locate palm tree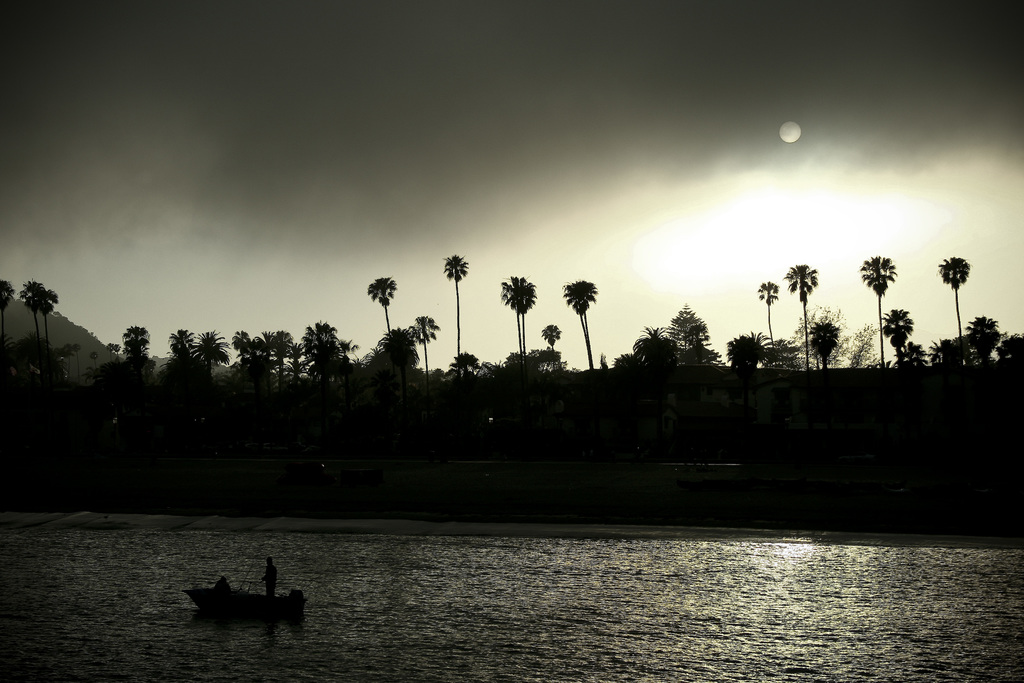
locate(311, 324, 346, 374)
